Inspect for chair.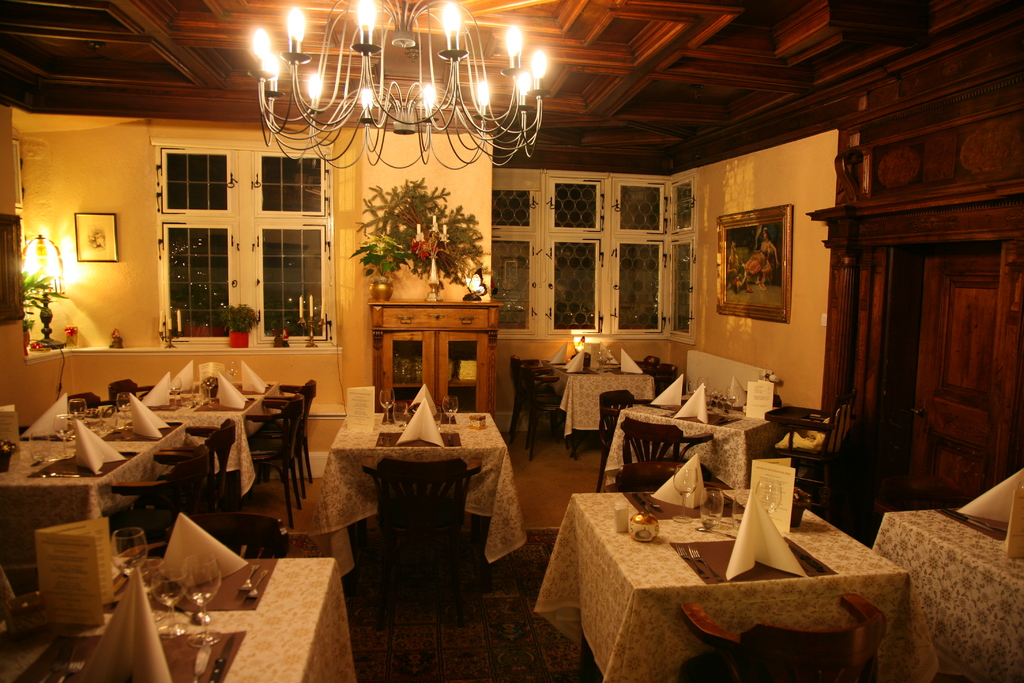
Inspection: rect(765, 400, 845, 507).
